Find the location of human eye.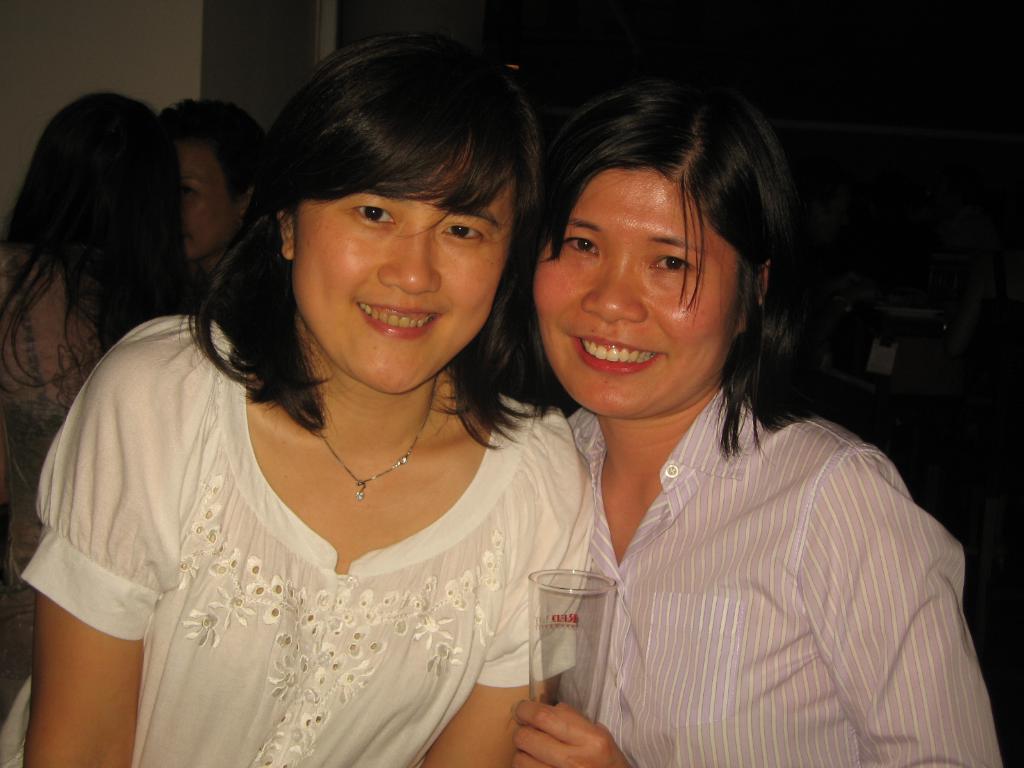
Location: bbox(442, 221, 488, 246).
